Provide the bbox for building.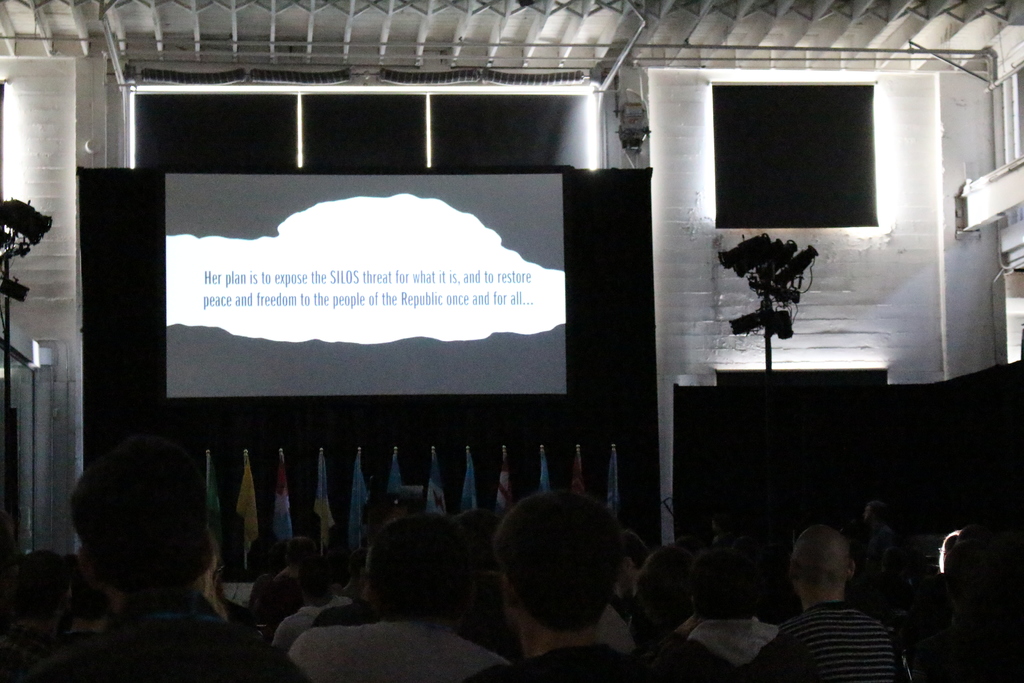
{"left": 0, "top": 0, "right": 1023, "bottom": 682}.
